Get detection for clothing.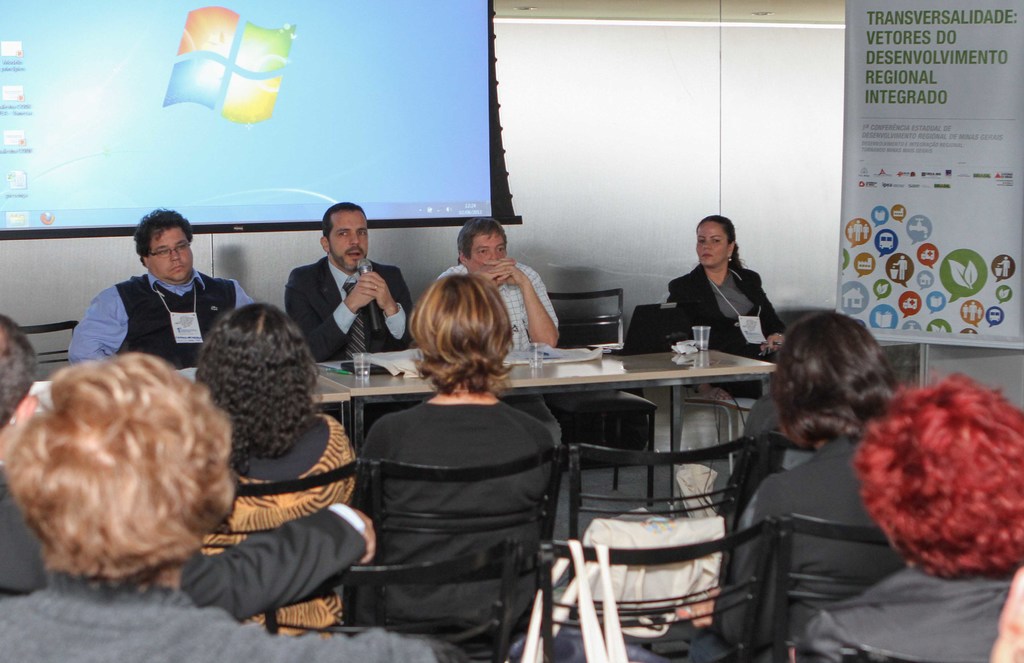
Detection: bbox=(198, 412, 362, 644).
